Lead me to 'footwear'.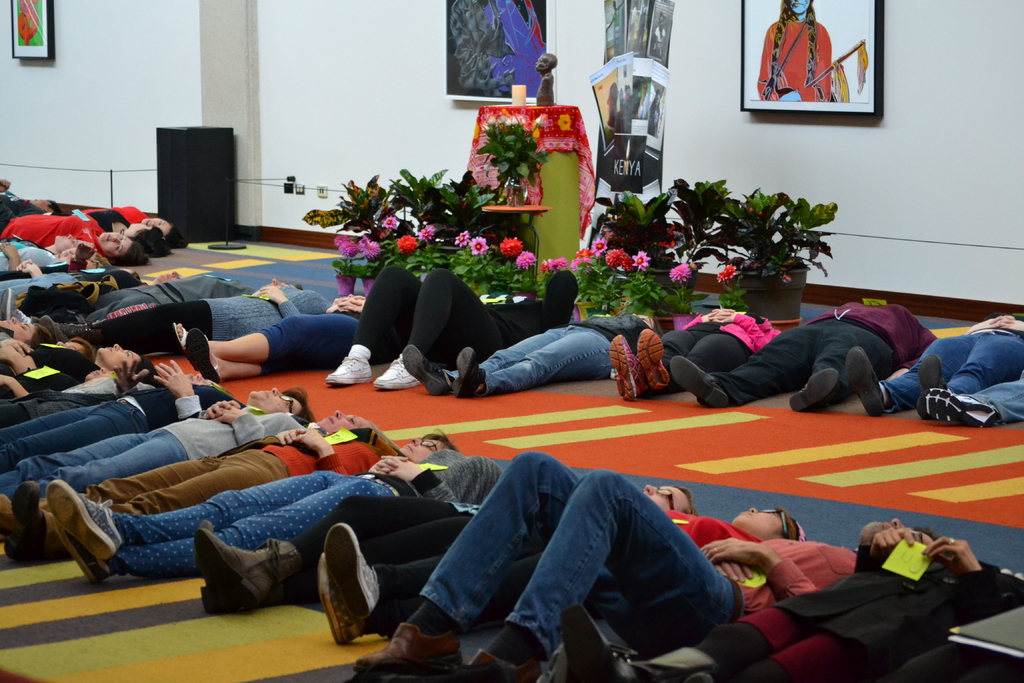
Lead to 323:555:357:641.
